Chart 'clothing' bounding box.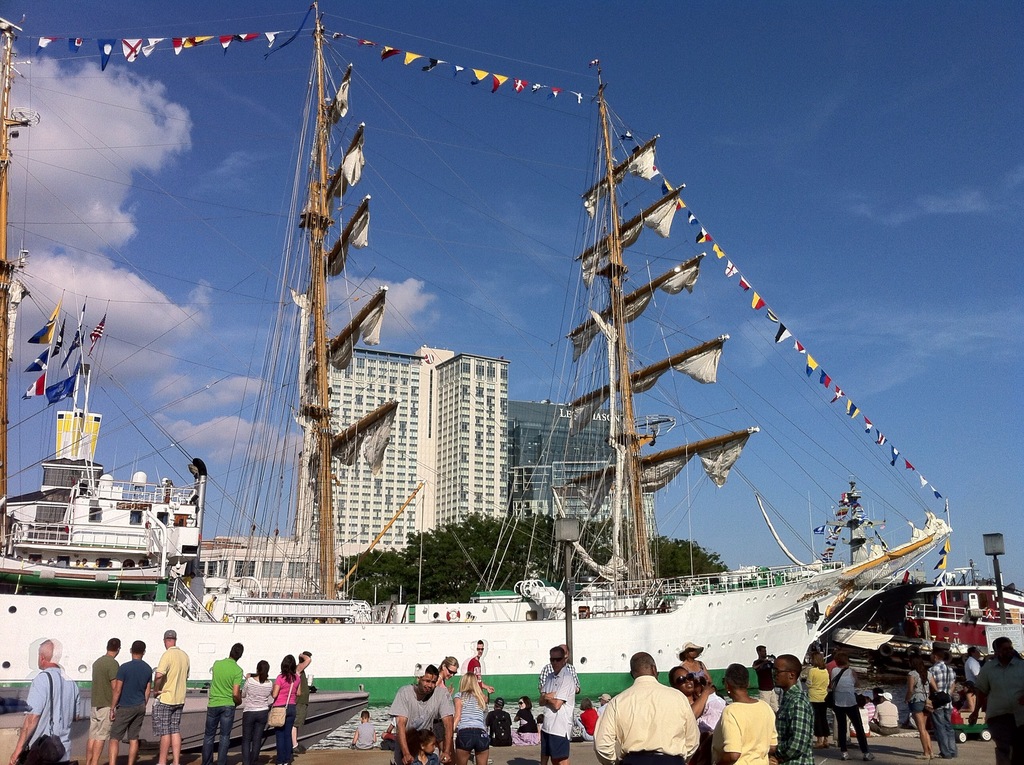
Charted: {"left": 970, "top": 693, "right": 980, "bottom": 723}.
